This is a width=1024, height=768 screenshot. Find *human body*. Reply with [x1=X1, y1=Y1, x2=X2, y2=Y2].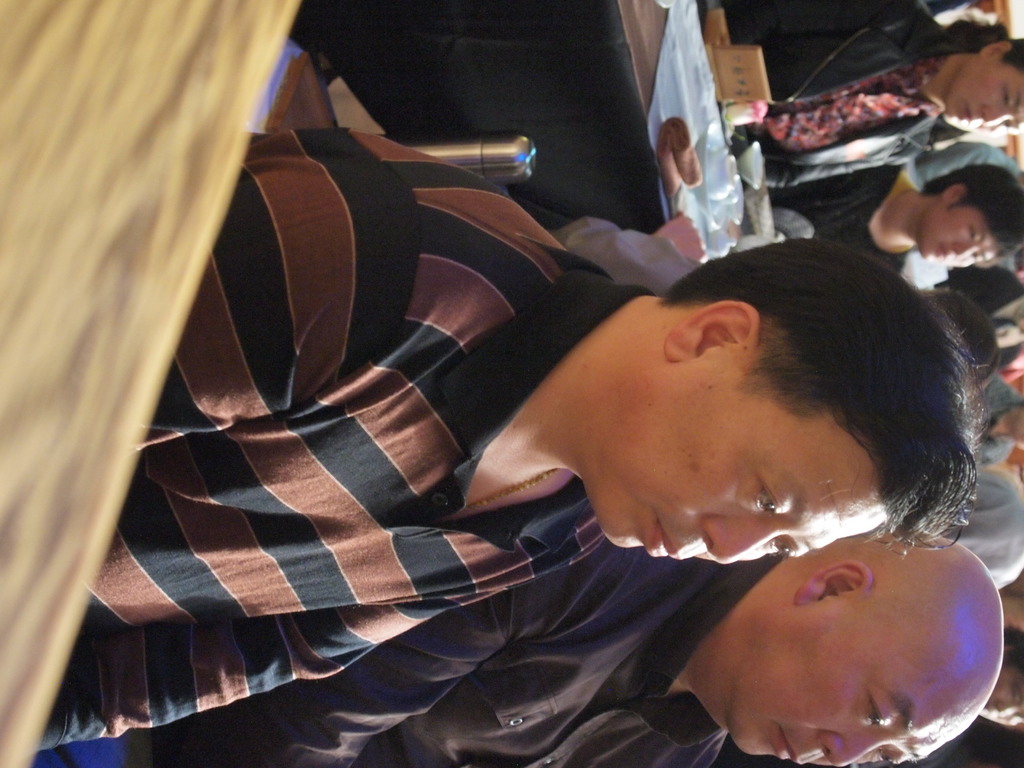
[x1=34, y1=127, x2=608, y2=748].
